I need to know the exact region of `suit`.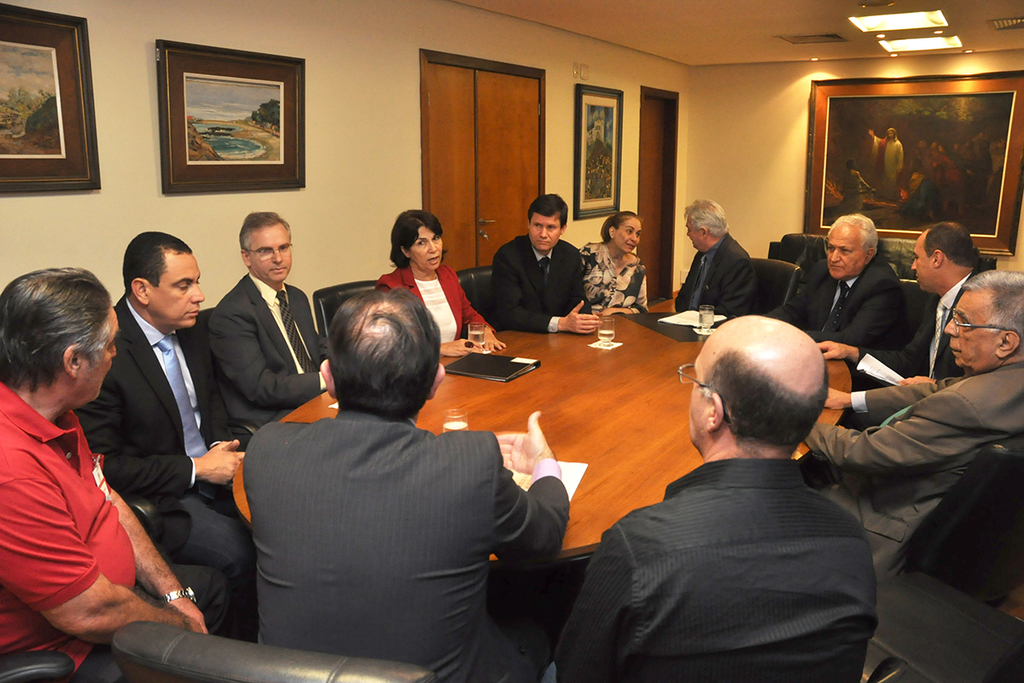
Region: BBox(185, 232, 319, 451).
